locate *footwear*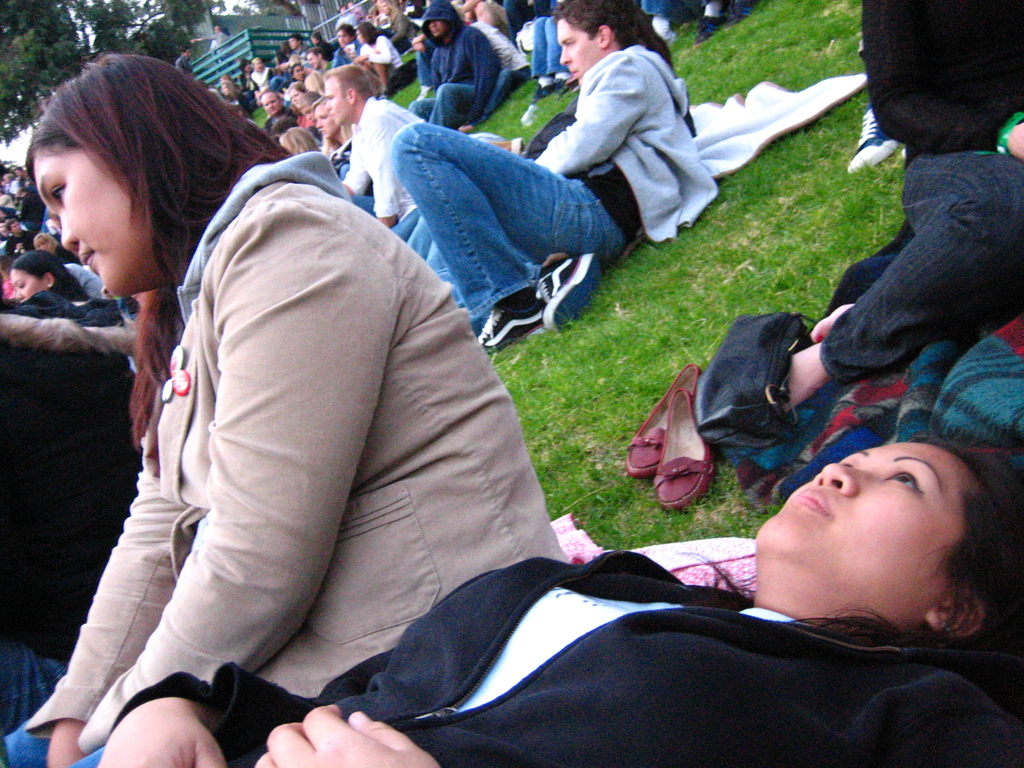
(485,294,561,353)
